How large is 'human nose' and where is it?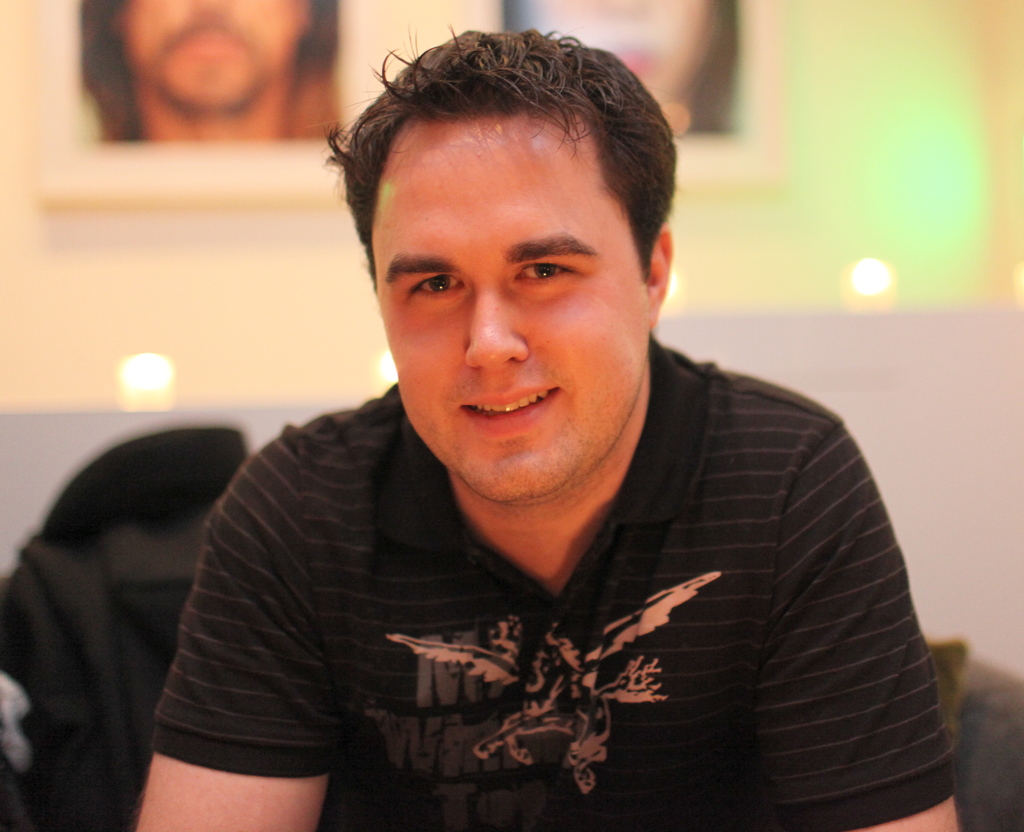
Bounding box: x1=454 y1=274 x2=529 y2=374.
